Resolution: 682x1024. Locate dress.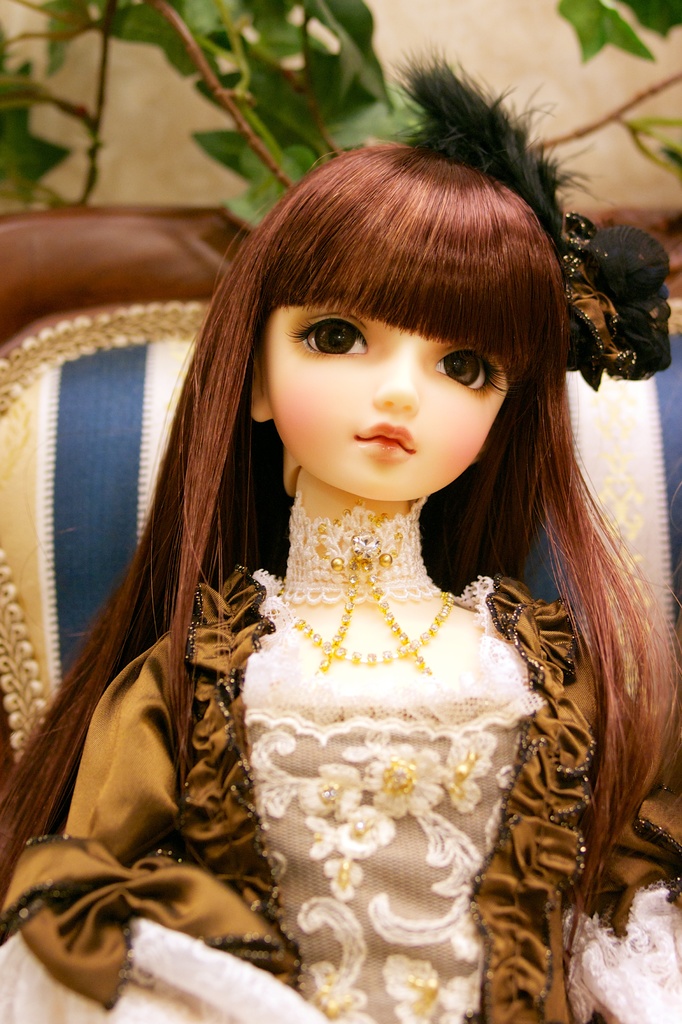
region(0, 566, 681, 1023).
